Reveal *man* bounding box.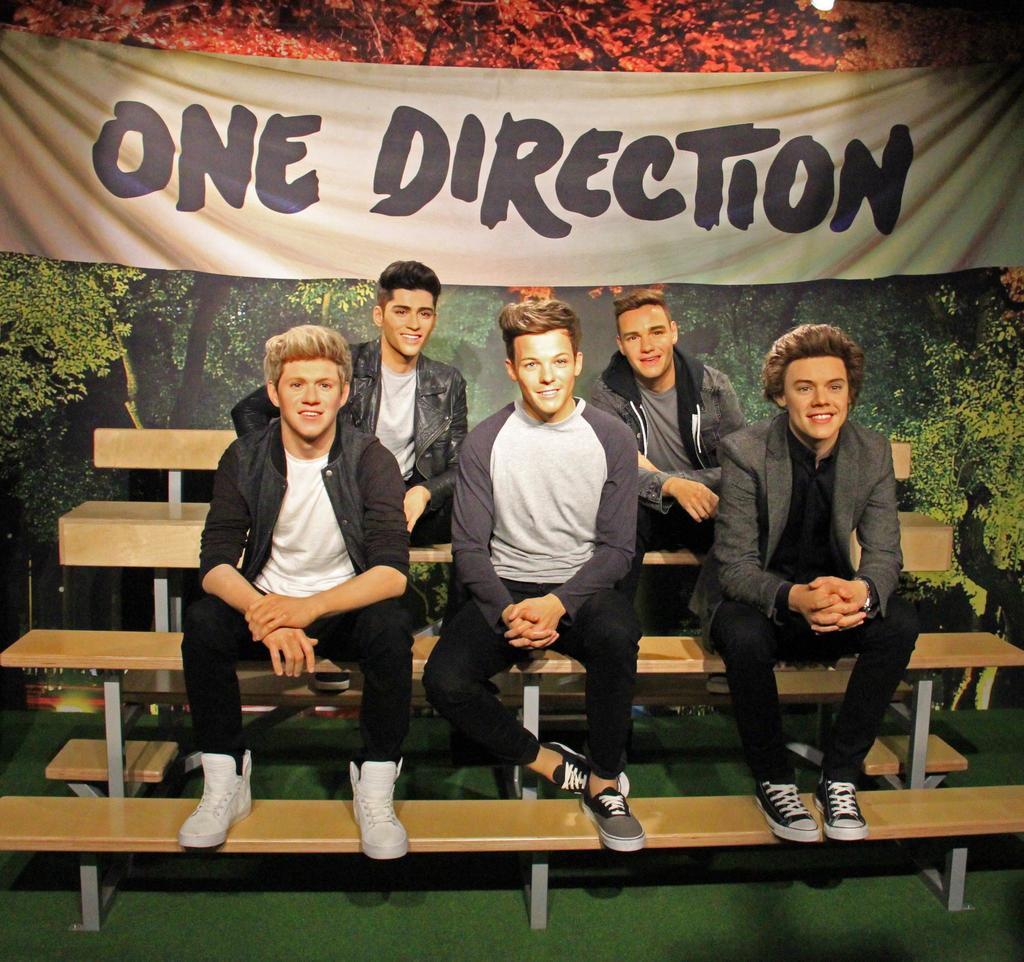
Revealed: (687, 320, 922, 845).
